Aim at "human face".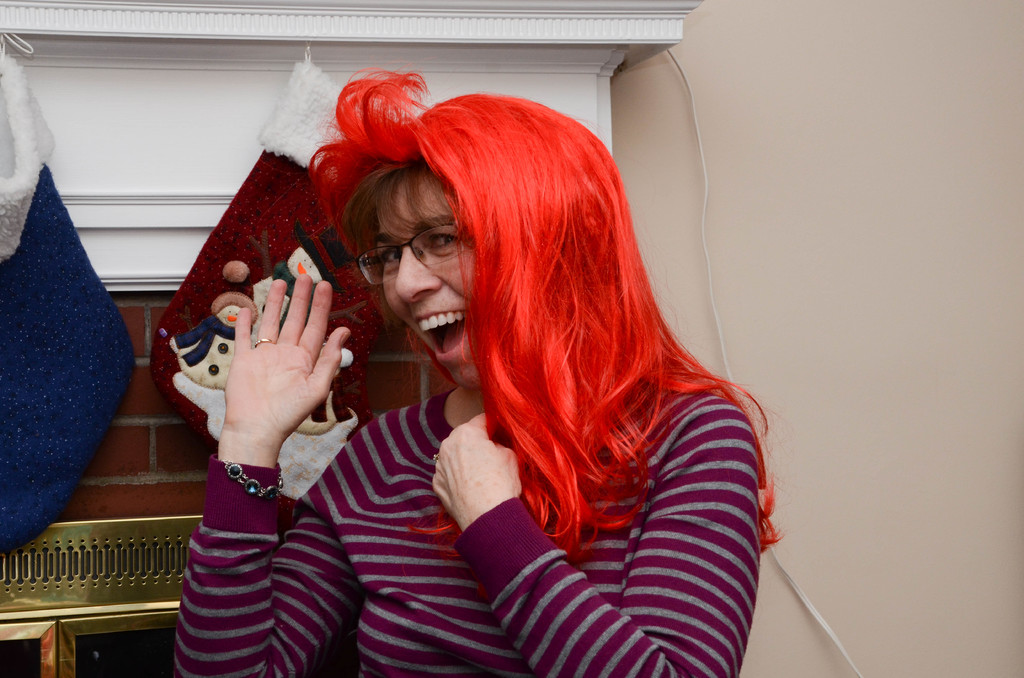
Aimed at x1=386, y1=172, x2=474, y2=393.
